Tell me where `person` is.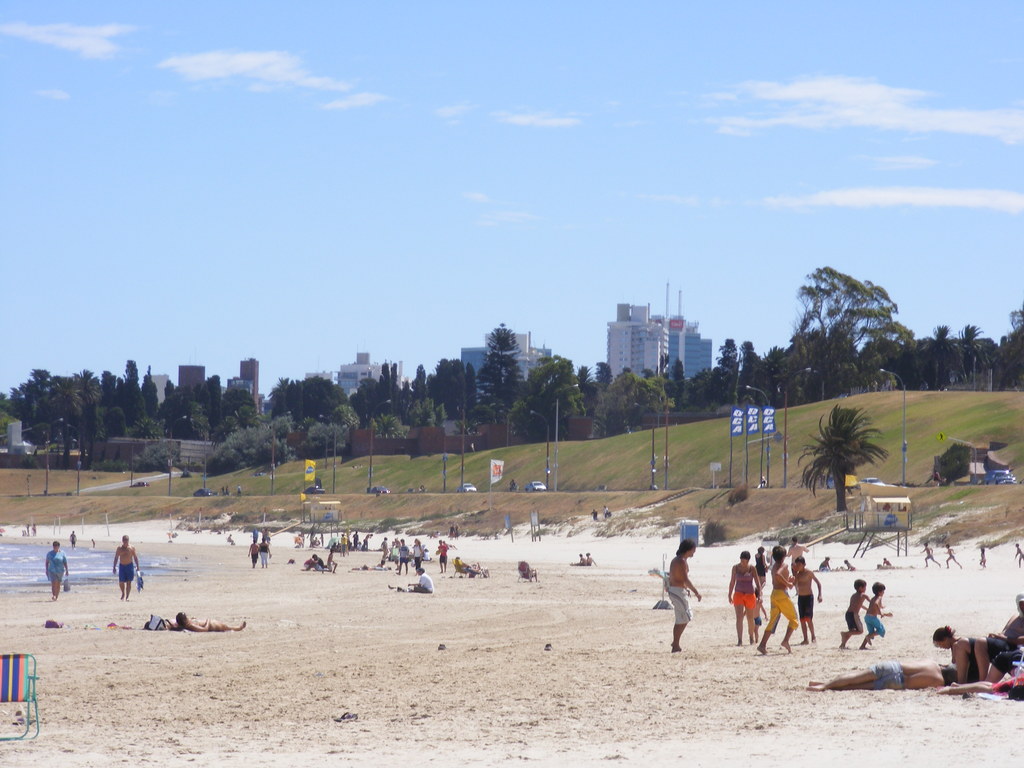
`person` is at 246:541:262:567.
